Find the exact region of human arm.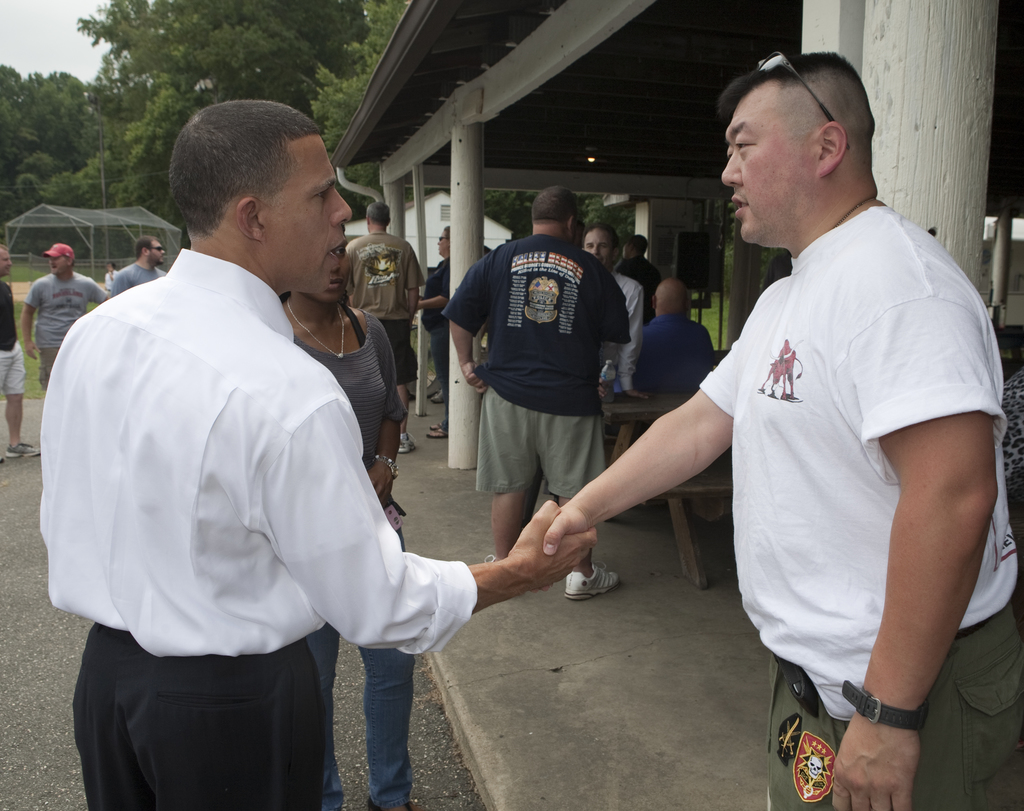
Exact region: <box>444,252,502,394</box>.
